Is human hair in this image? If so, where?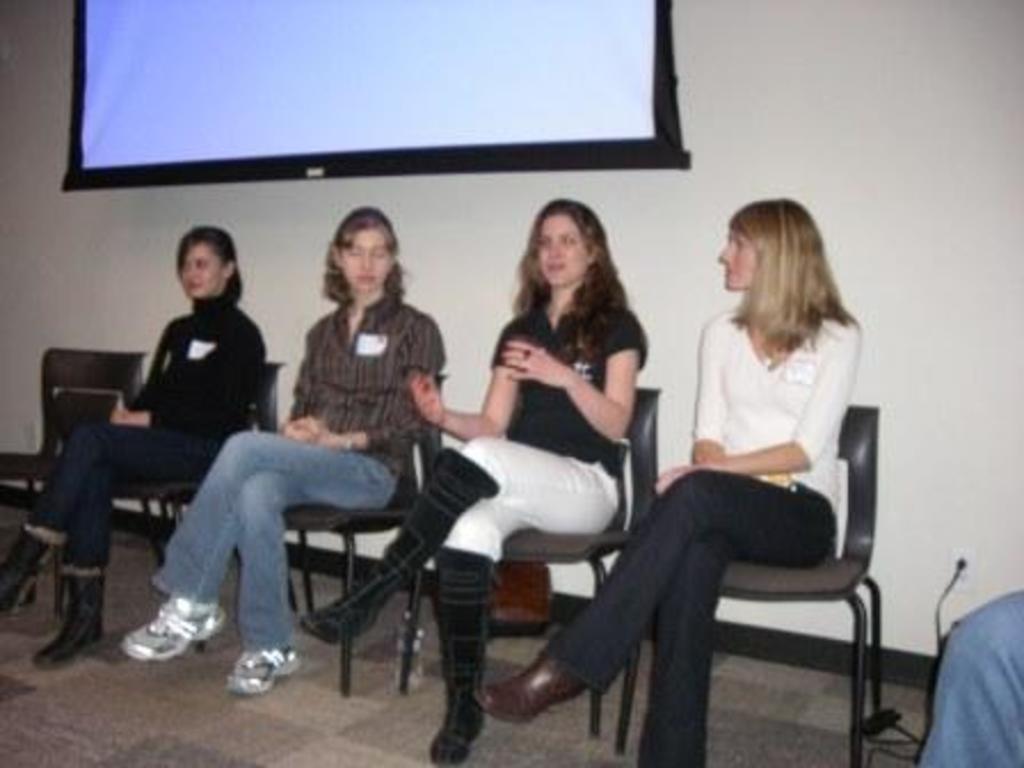
Yes, at 167, 215, 247, 309.
